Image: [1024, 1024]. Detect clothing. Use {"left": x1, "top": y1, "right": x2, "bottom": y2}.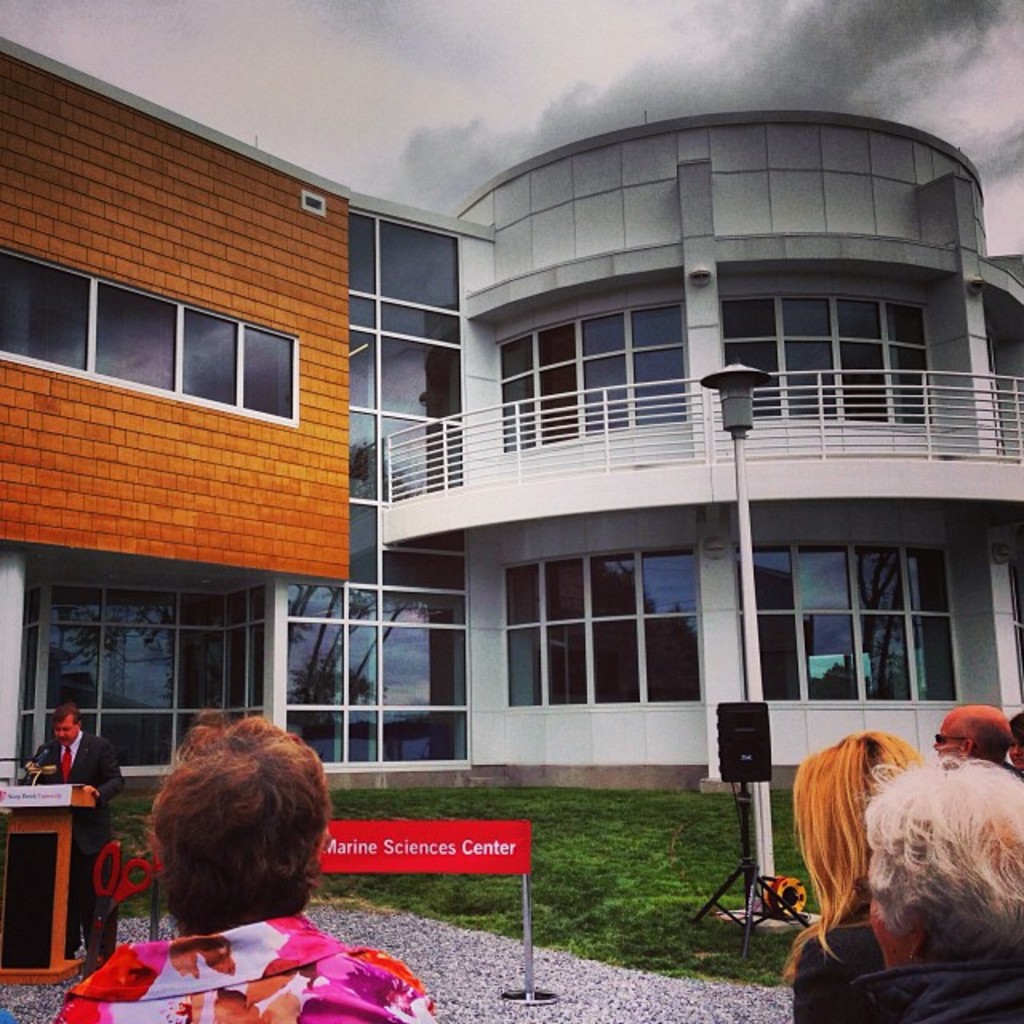
{"left": 19, "top": 736, "right": 126, "bottom": 962}.
